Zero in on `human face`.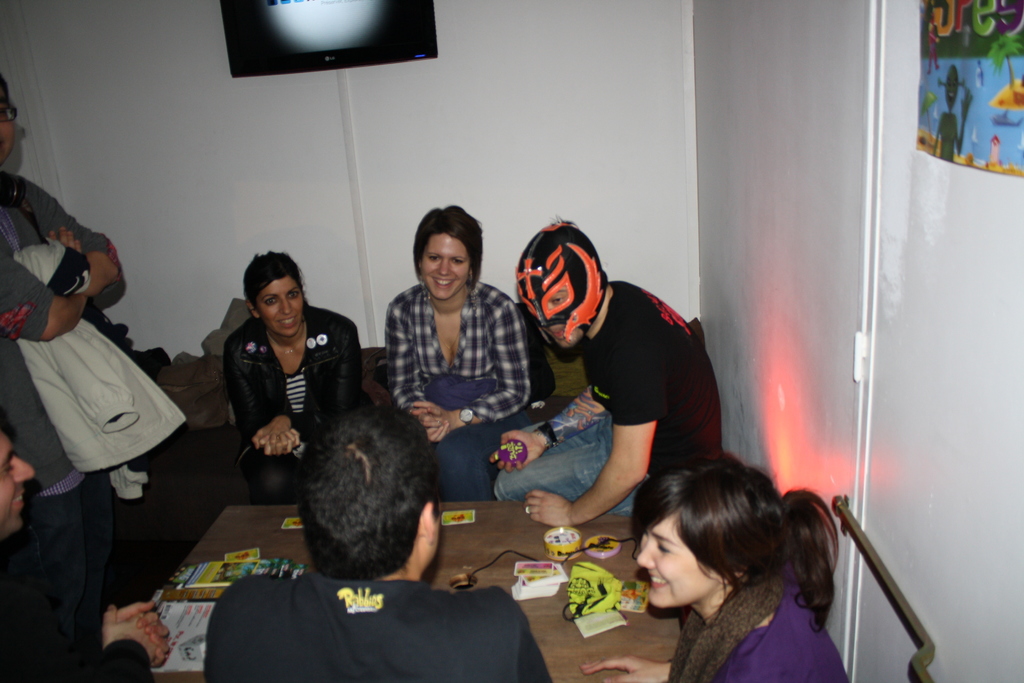
Zeroed in: bbox(0, 427, 36, 539).
